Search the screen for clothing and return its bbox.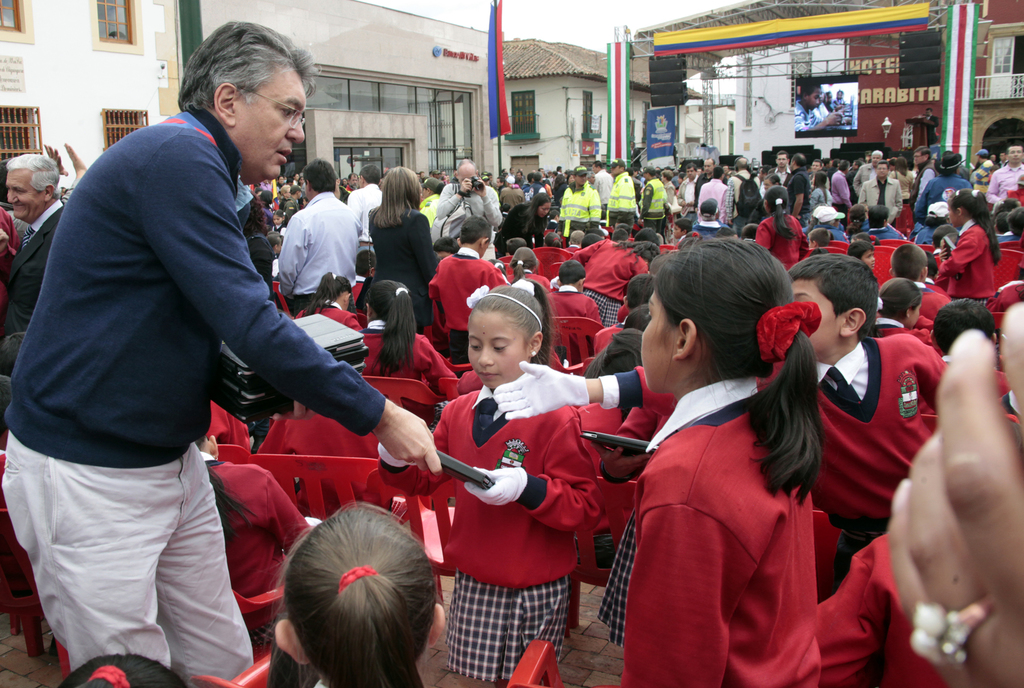
Found: locate(765, 166, 796, 189).
